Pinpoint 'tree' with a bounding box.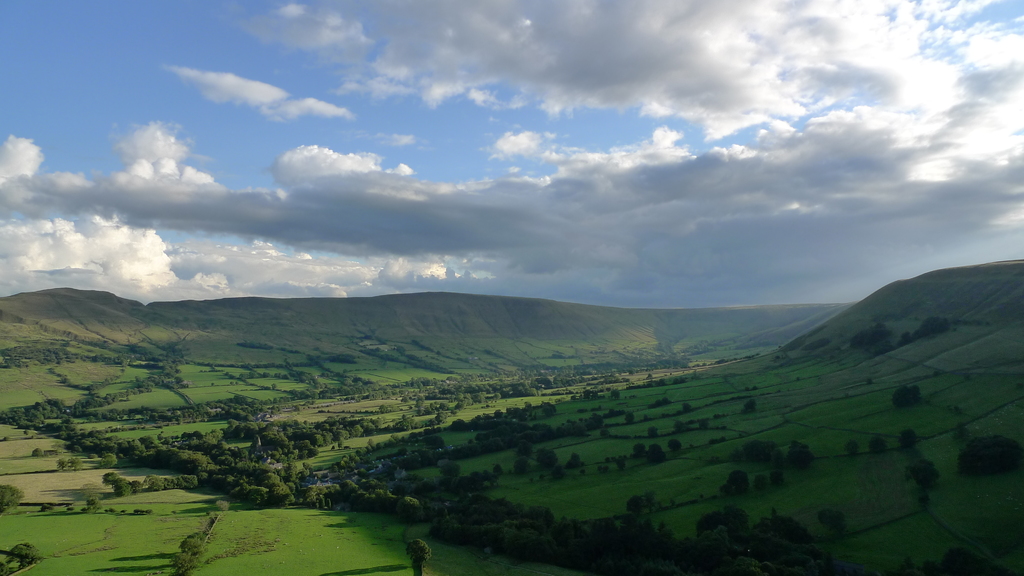
left=101, top=475, right=117, bottom=491.
